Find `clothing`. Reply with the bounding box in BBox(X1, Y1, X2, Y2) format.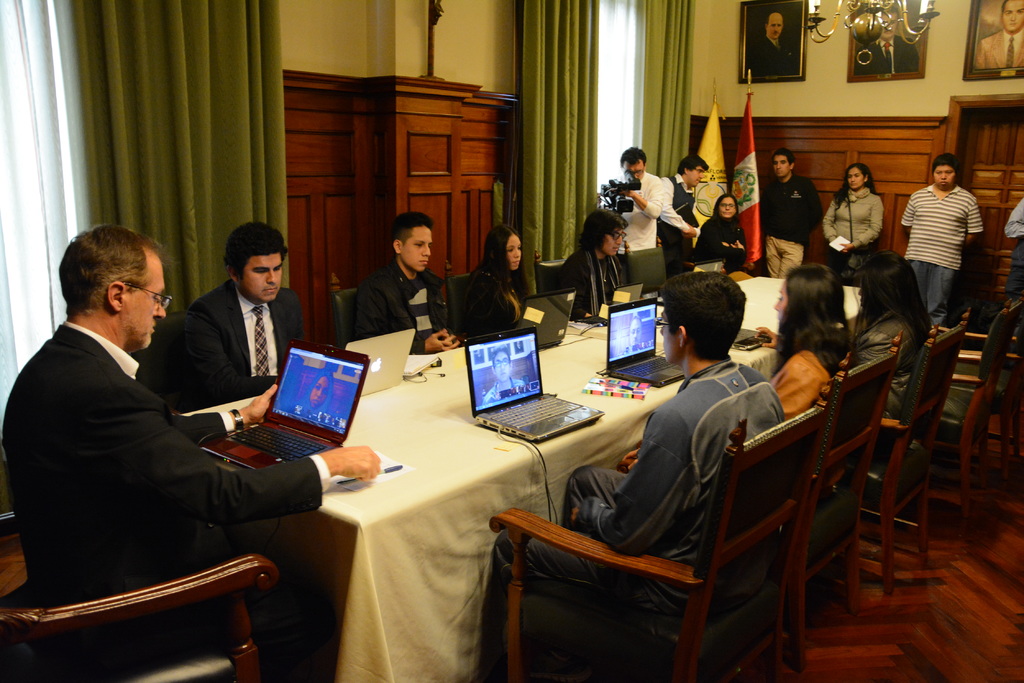
BBox(460, 266, 521, 341).
